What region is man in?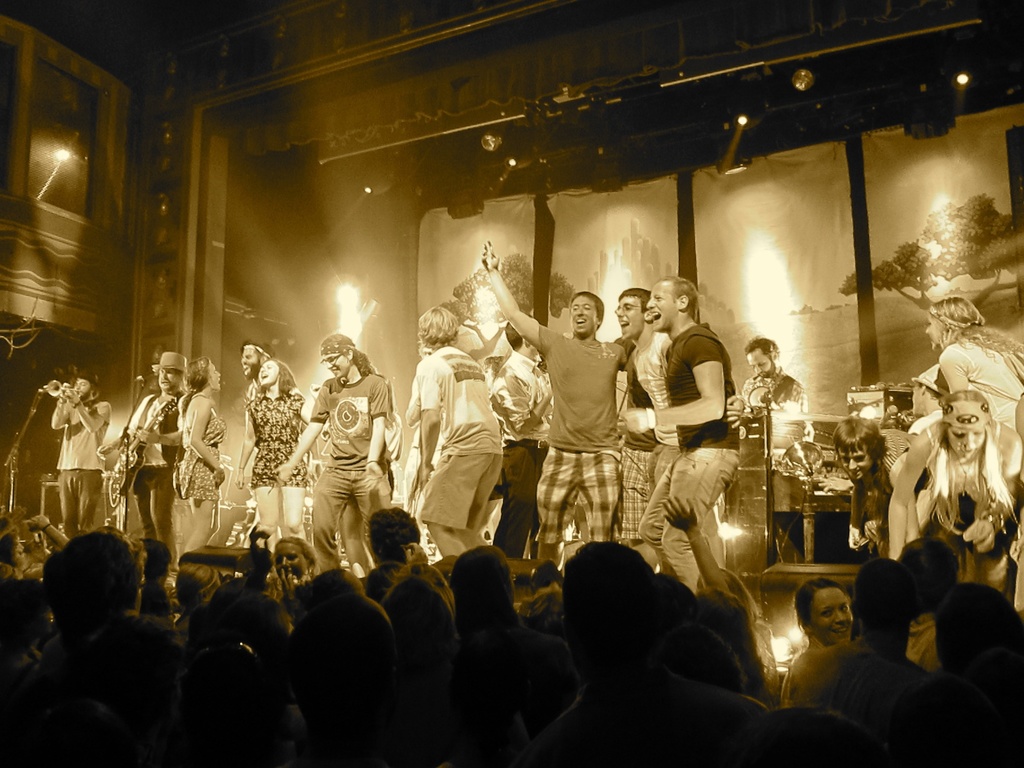
(735,333,810,411).
